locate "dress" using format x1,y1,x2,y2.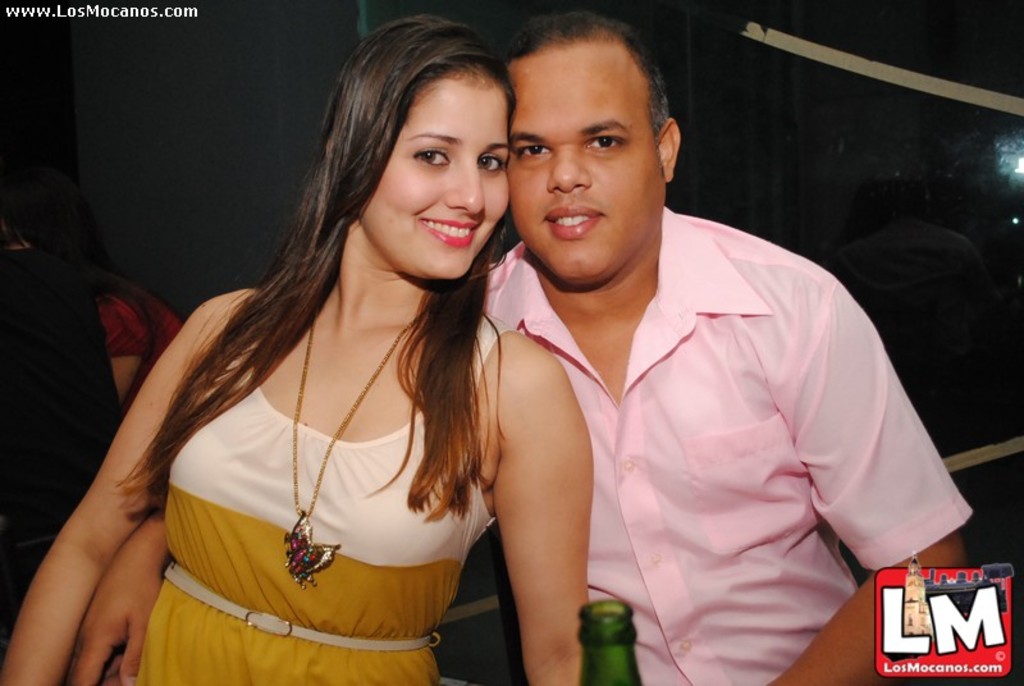
140,315,517,685.
